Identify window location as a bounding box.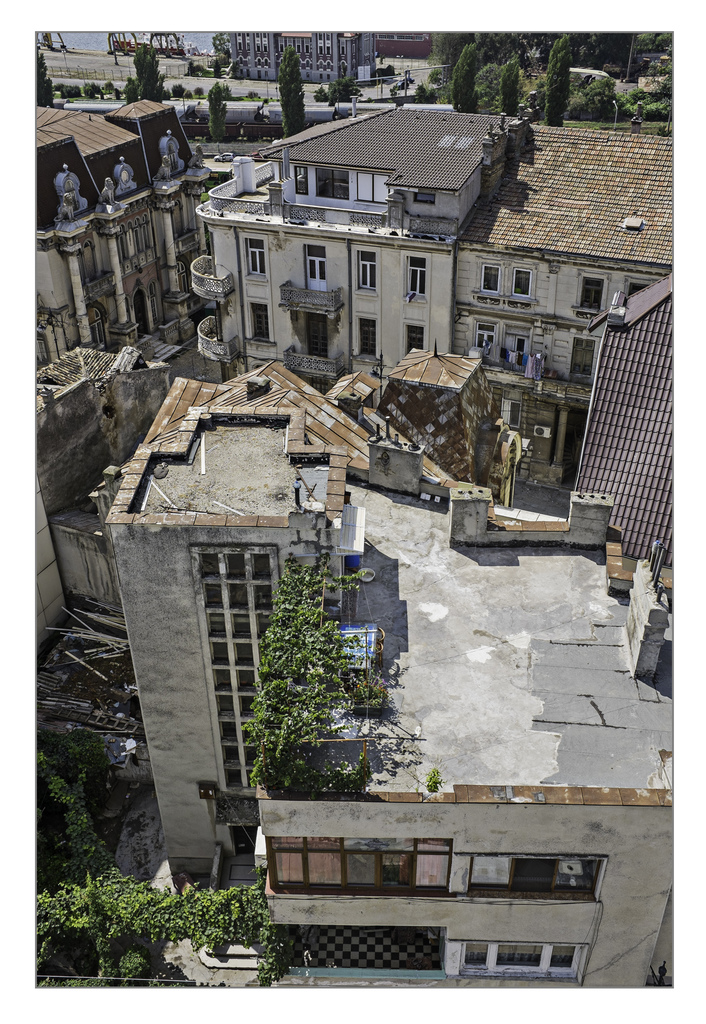
bbox(359, 317, 377, 359).
